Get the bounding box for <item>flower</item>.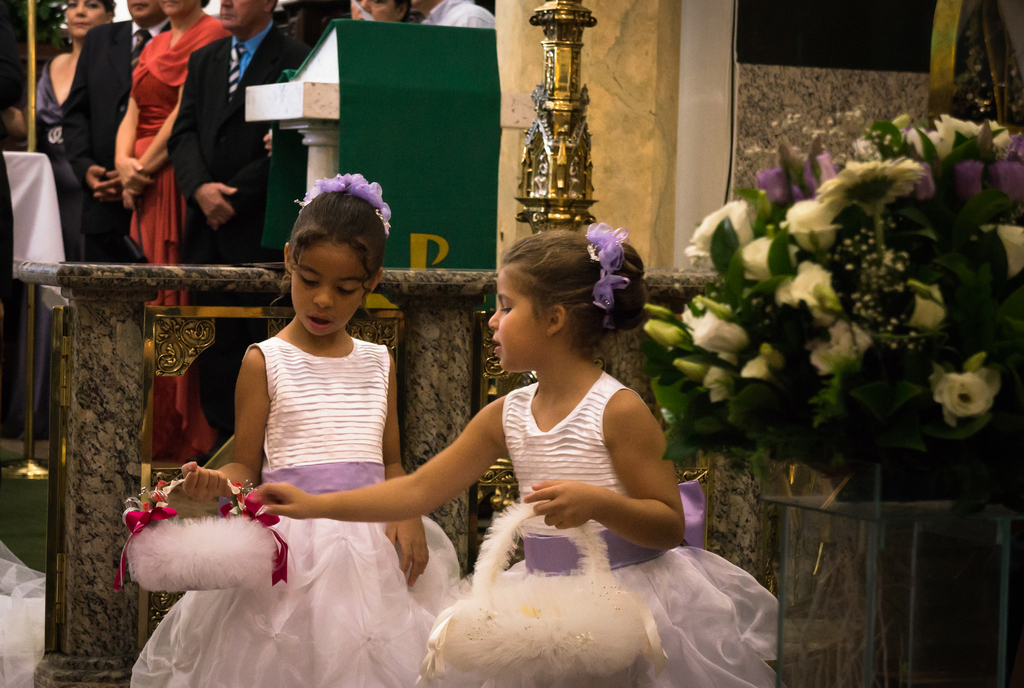
[811, 321, 876, 369].
